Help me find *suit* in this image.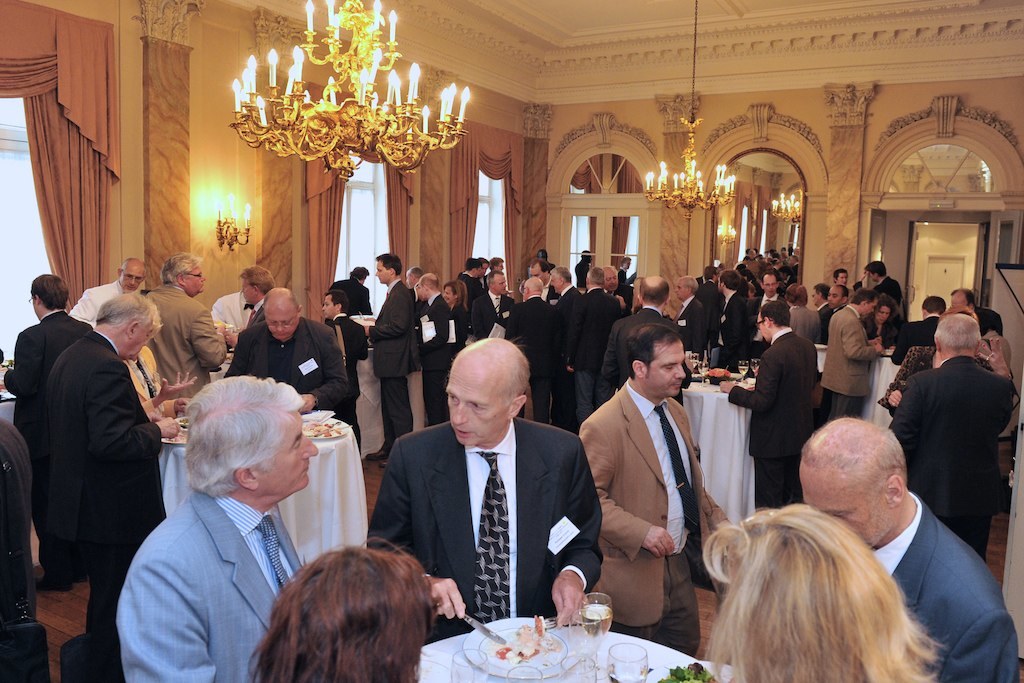
Found it: 112 481 317 682.
